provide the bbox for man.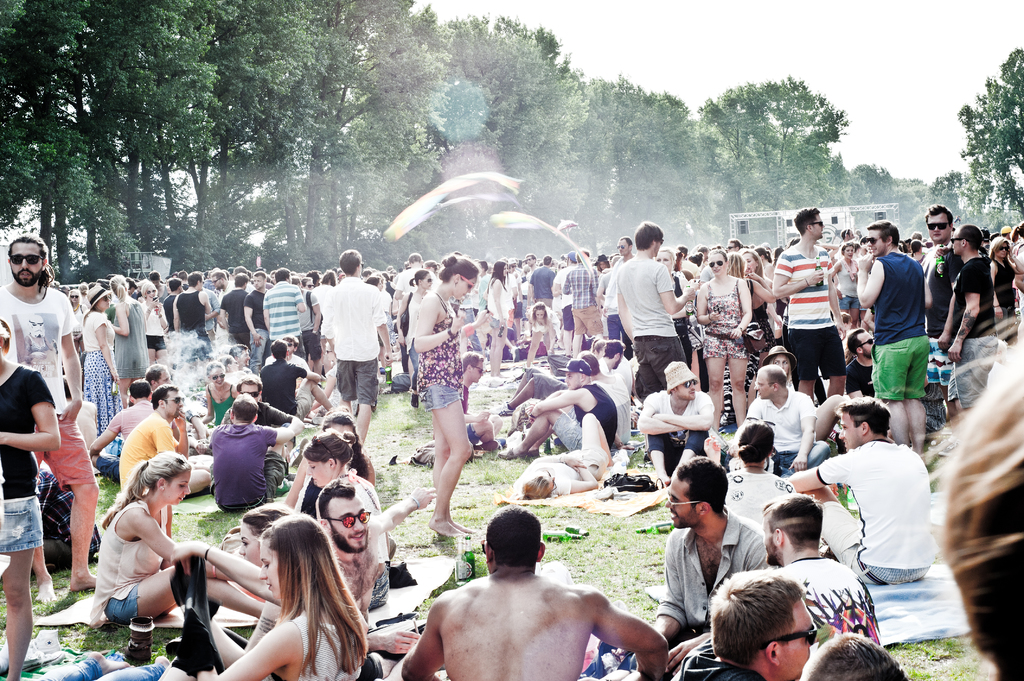
(218, 275, 250, 342).
